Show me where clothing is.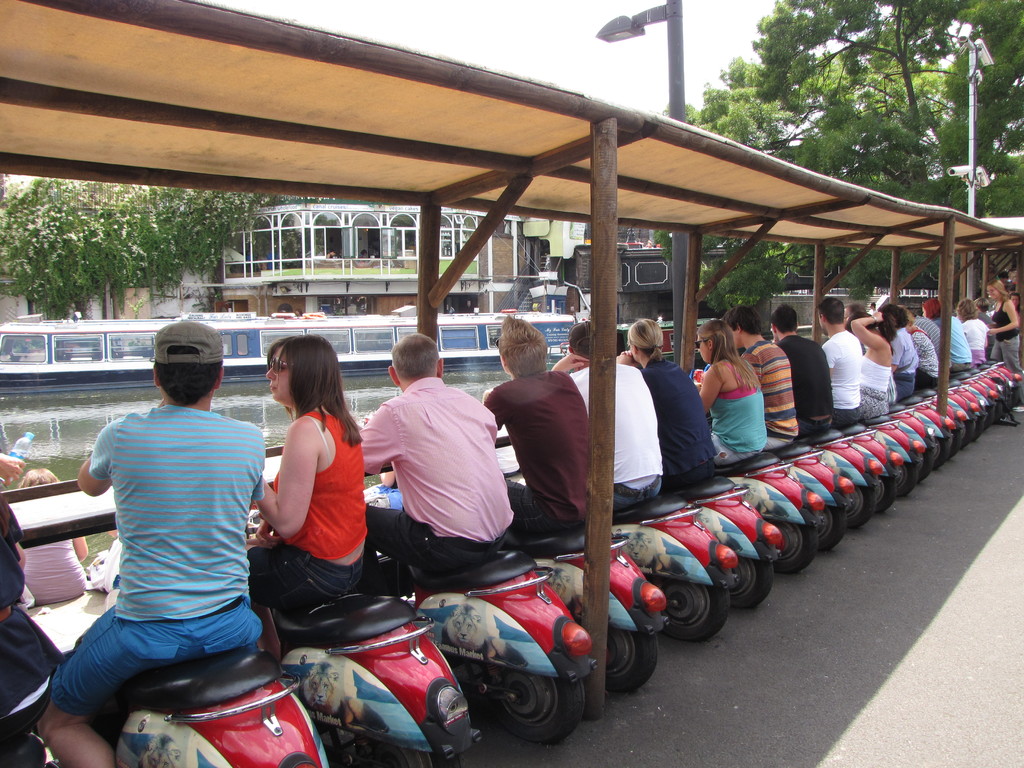
clothing is at box(714, 366, 768, 464).
